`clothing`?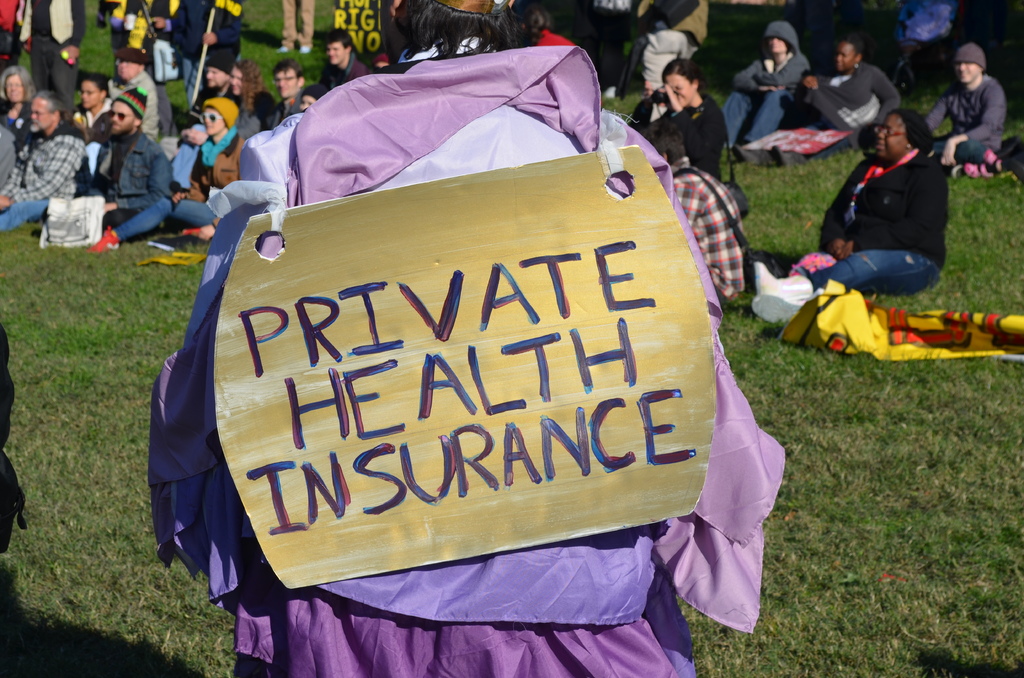
bbox=(810, 58, 901, 137)
